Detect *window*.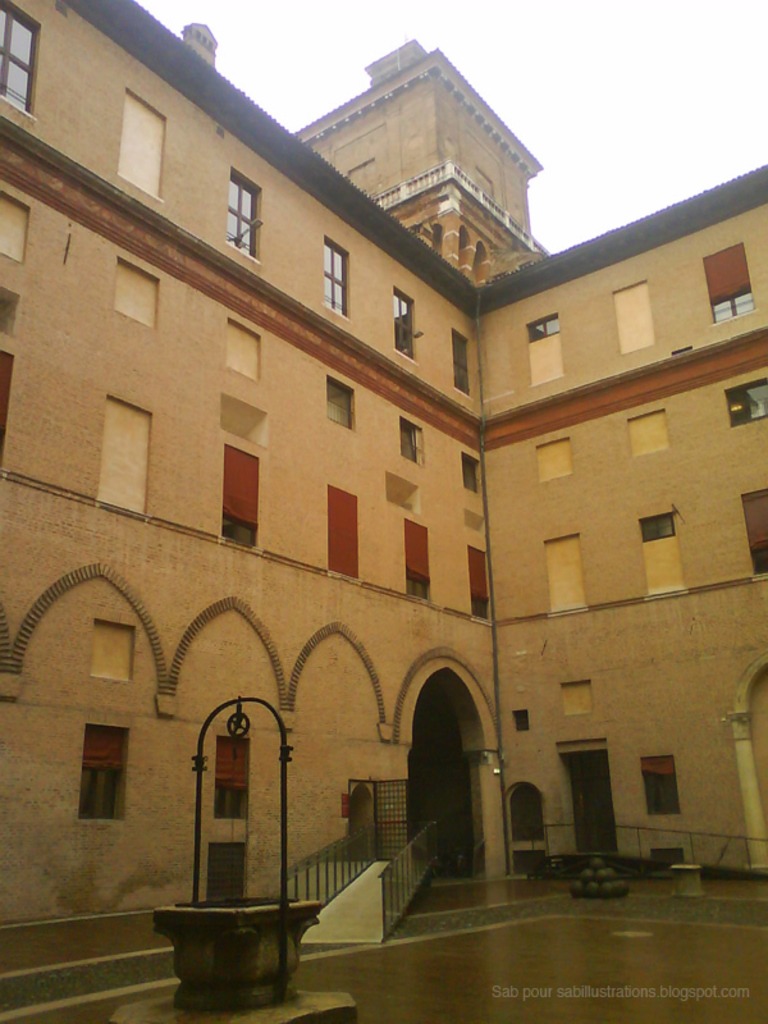
Detected at bbox(225, 166, 262, 264).
